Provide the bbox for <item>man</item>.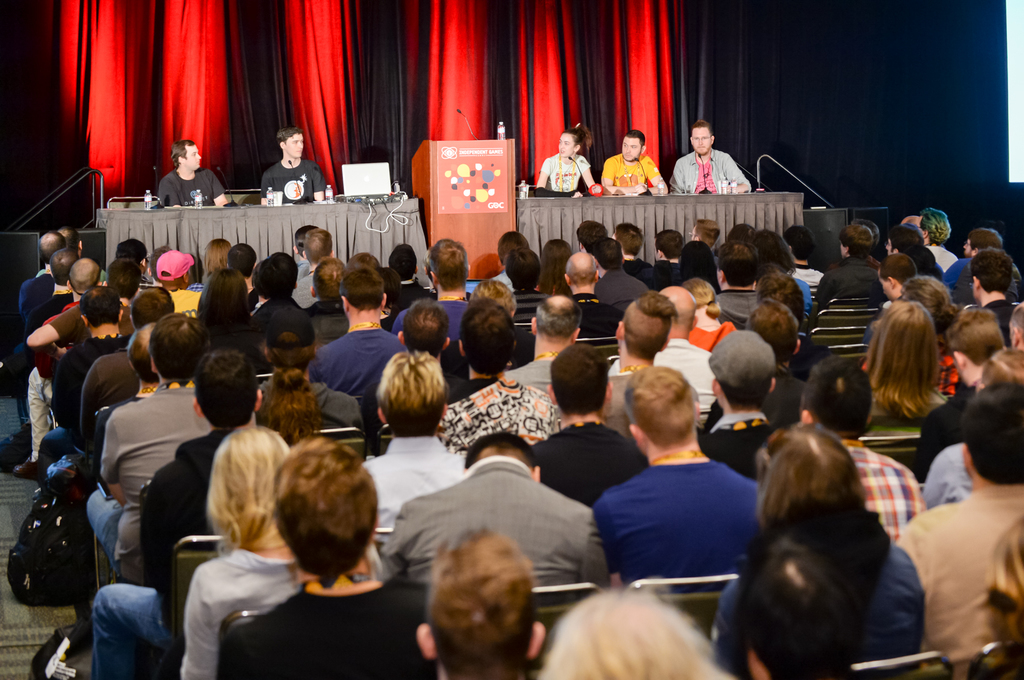
500, 292, 588, 401.
